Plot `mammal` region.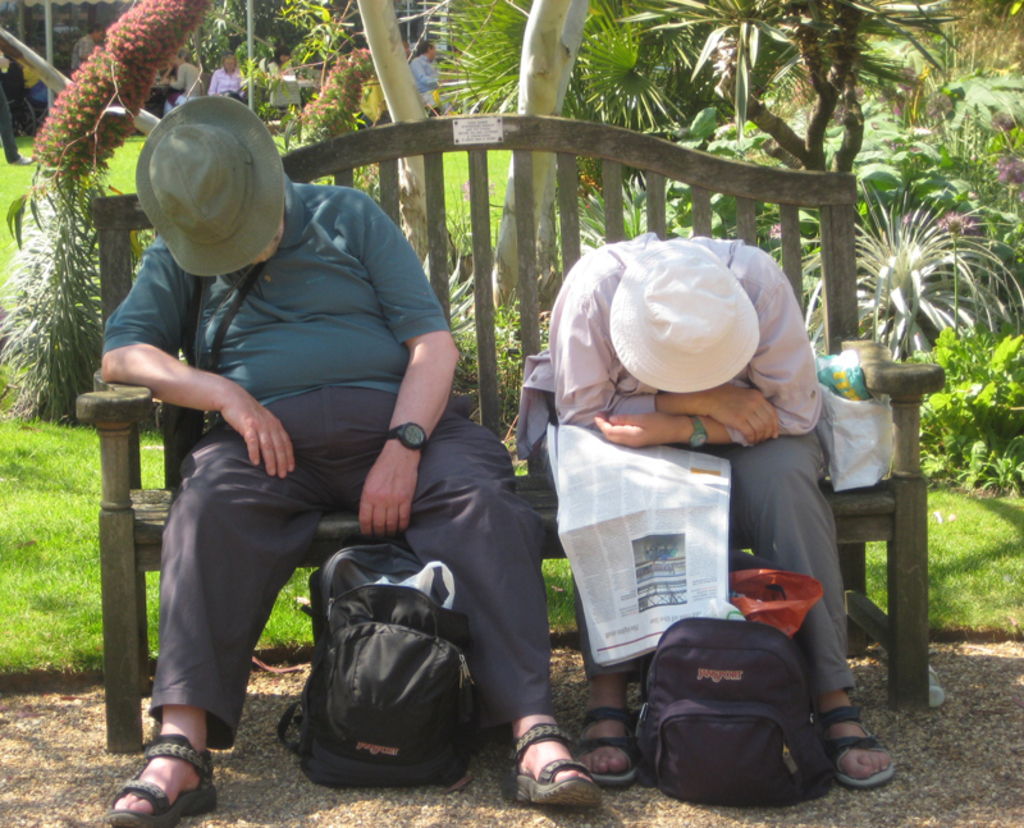
Plotted at x1=95 y1=95 x2=599 y2=827.
